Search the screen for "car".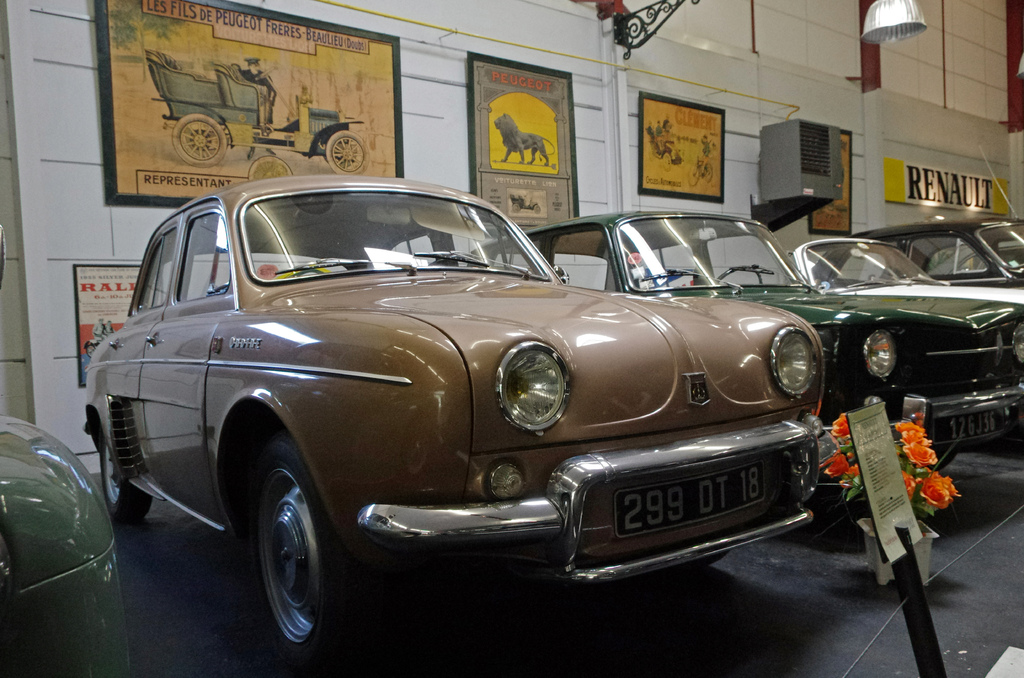
Found at l=855, t=145, r=1023, b=291.
